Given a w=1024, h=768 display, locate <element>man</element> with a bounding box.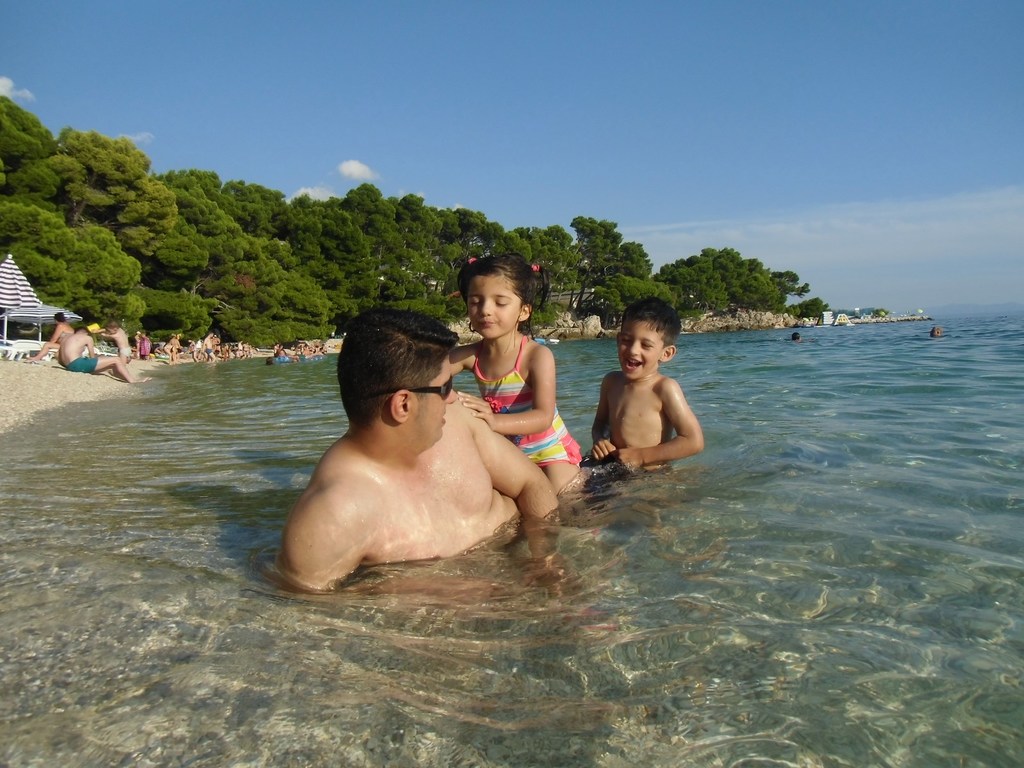
Located: 62 324 149 383.
